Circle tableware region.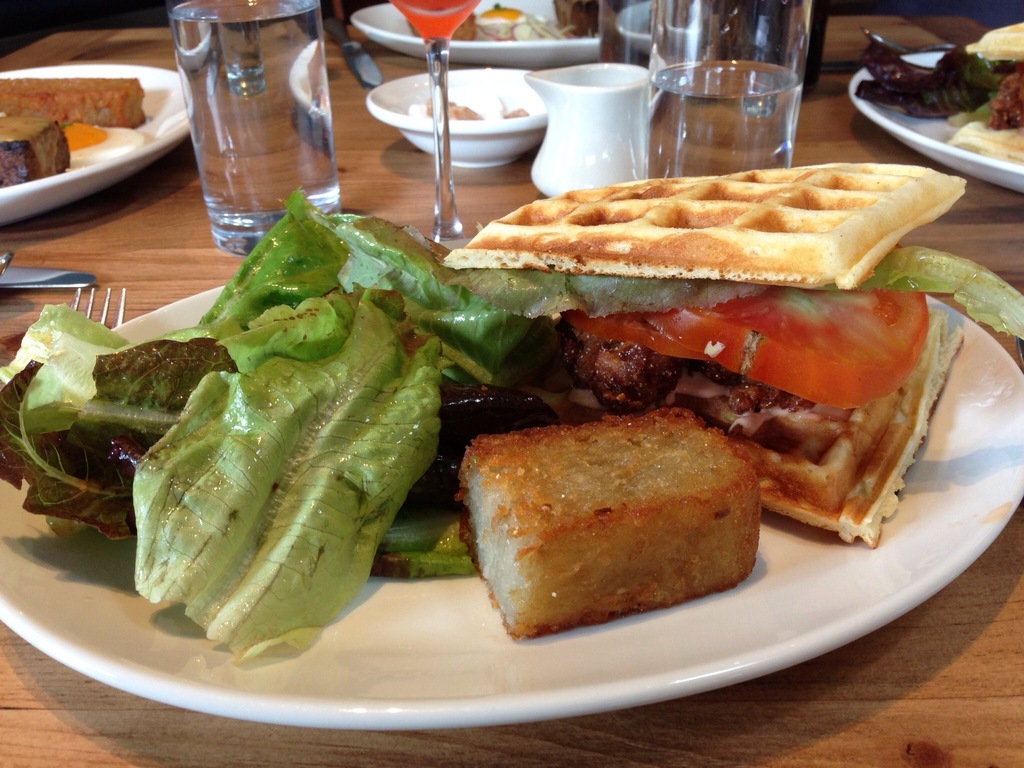
Region: l=67, t=287, r=125, b=331.
